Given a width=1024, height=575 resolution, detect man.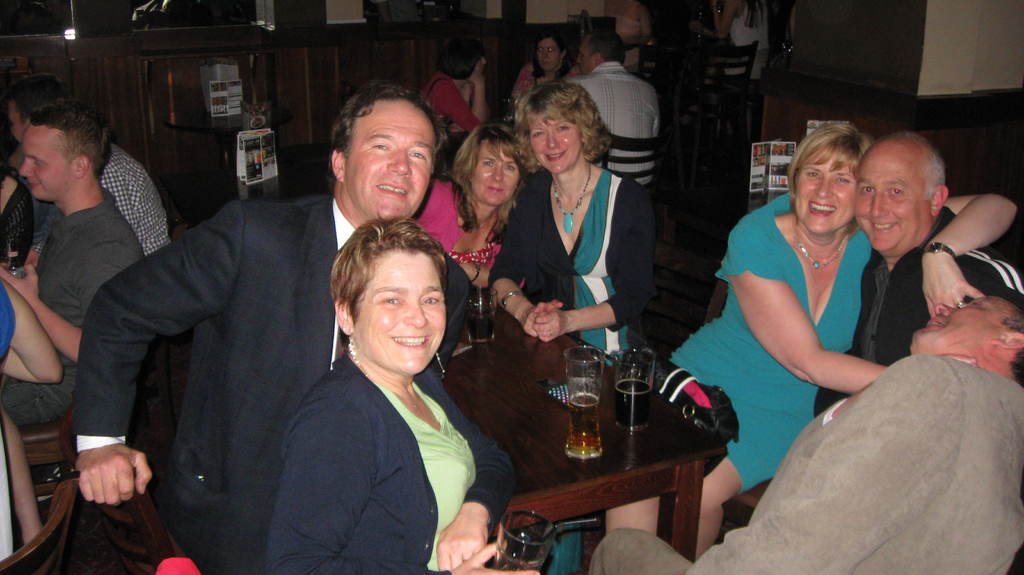
Rect(808, 129, 1023, 417).
